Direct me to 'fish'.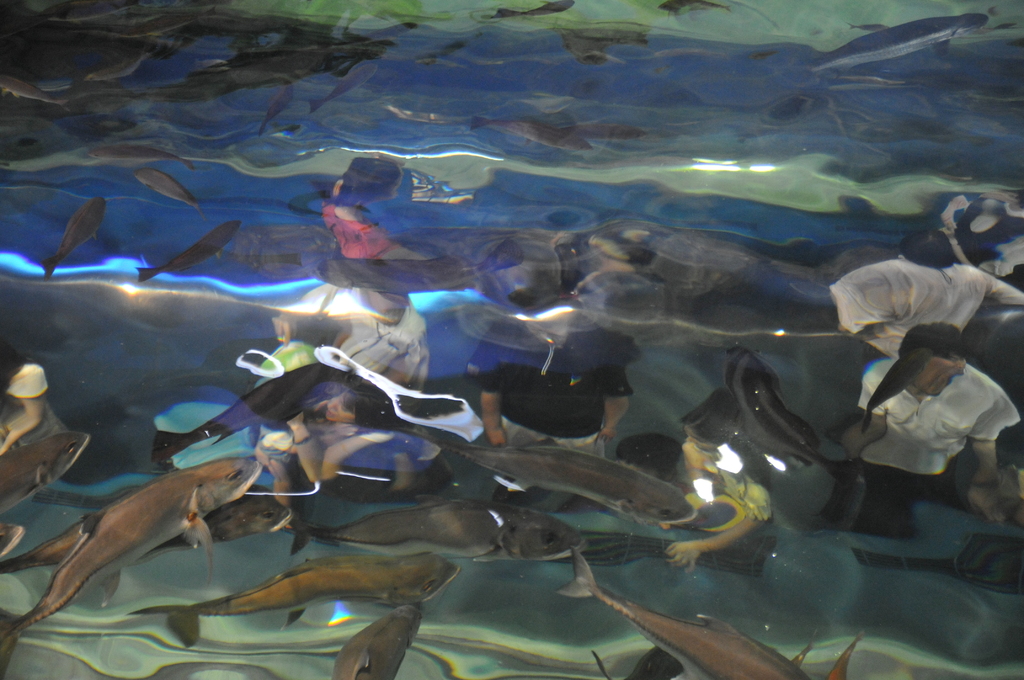
Direction: 13 455 273 635.
